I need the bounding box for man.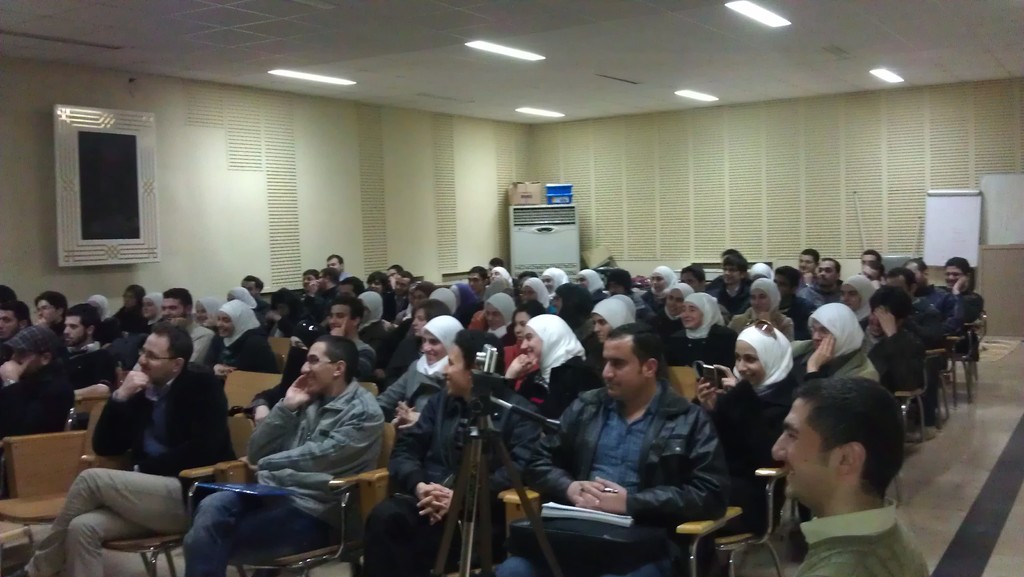
Here it is: <bbox>298, 266, 342, 325</bbox>.
